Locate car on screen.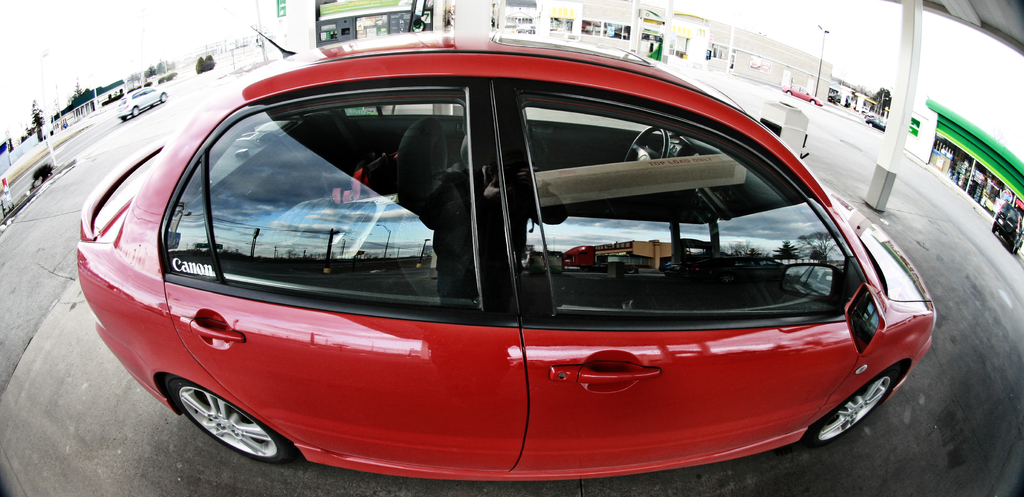
On screen at <box>785,84,824,106</box>.
